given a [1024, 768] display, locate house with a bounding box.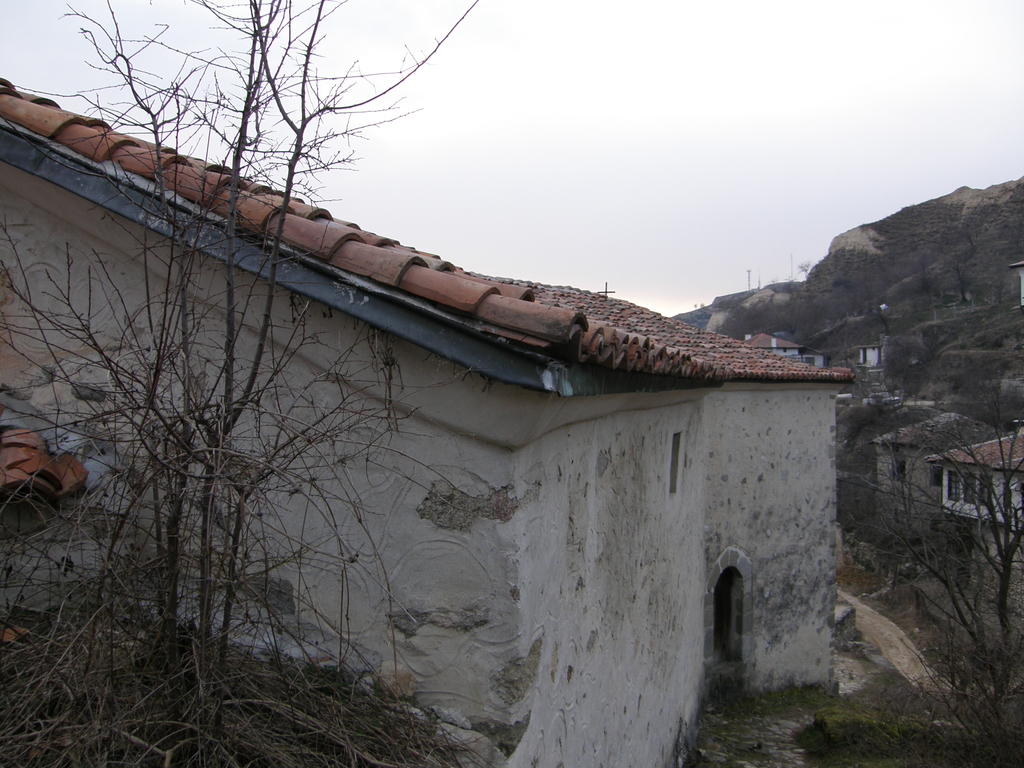
Located: 852, 344, 884, 369.
